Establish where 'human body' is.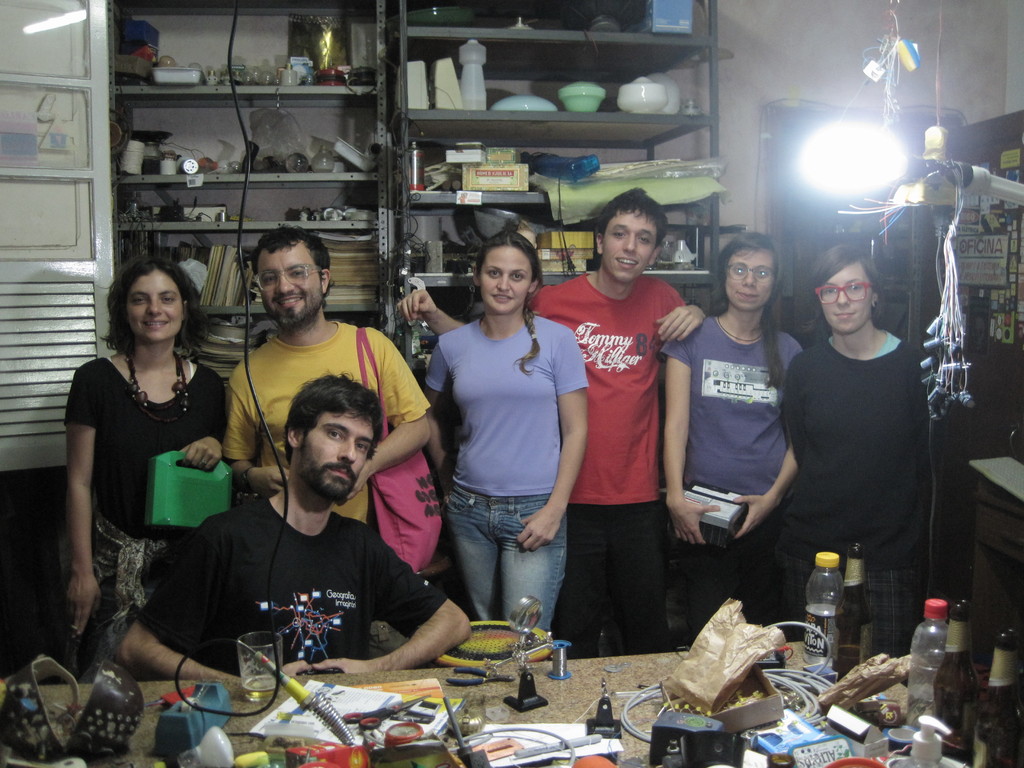
Established at locate(392, 181, 724, 664).
